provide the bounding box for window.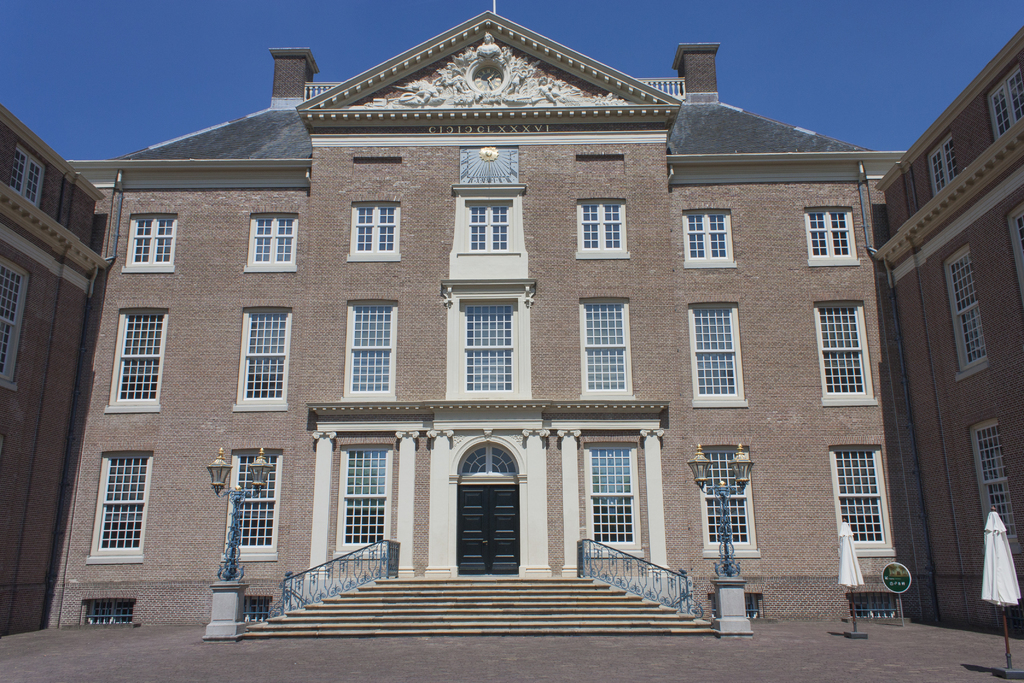
<bbox>717, 589, 758, 620</bbox>.
